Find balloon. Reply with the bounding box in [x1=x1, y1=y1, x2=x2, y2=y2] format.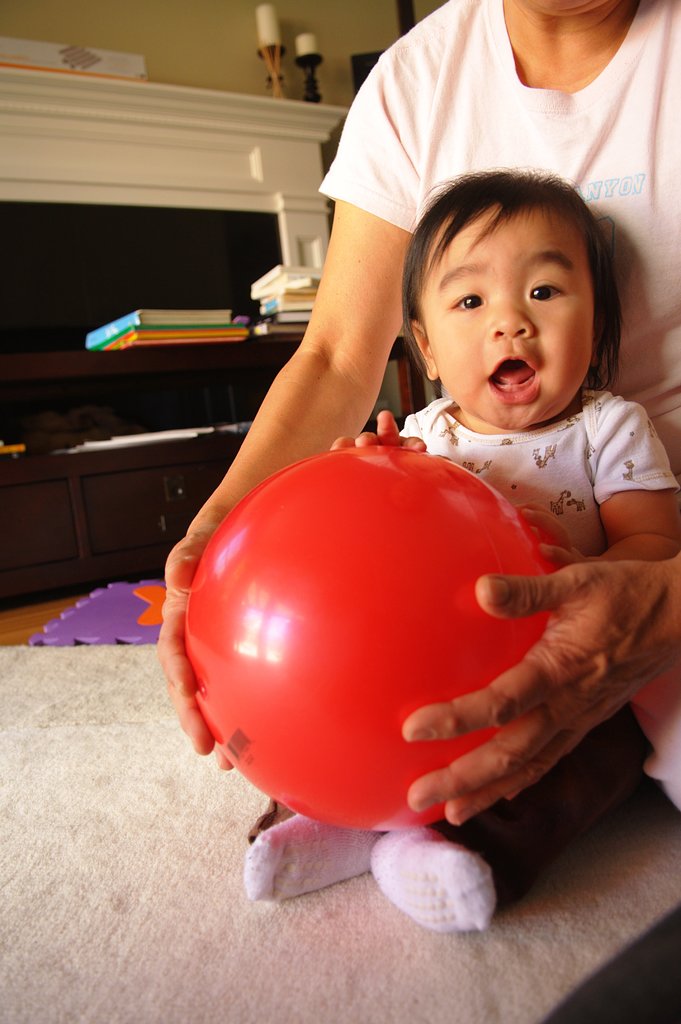
[x1=184, y1=445, x2=557, y2=868].
